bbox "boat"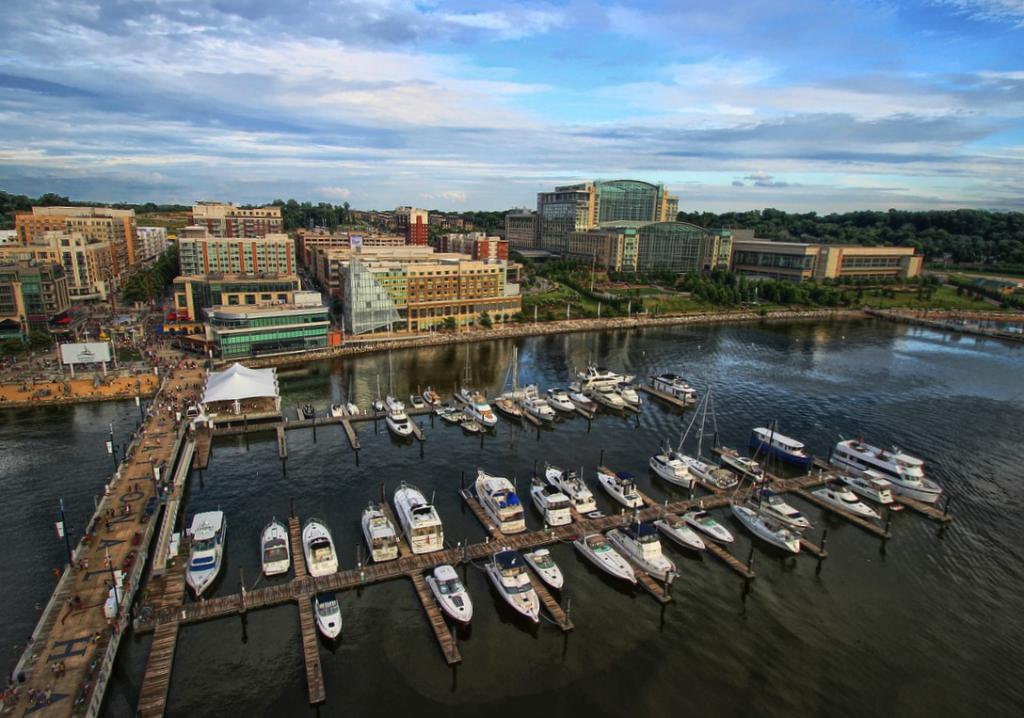
(x1=546, y1=391, x2=569, y2=416)
